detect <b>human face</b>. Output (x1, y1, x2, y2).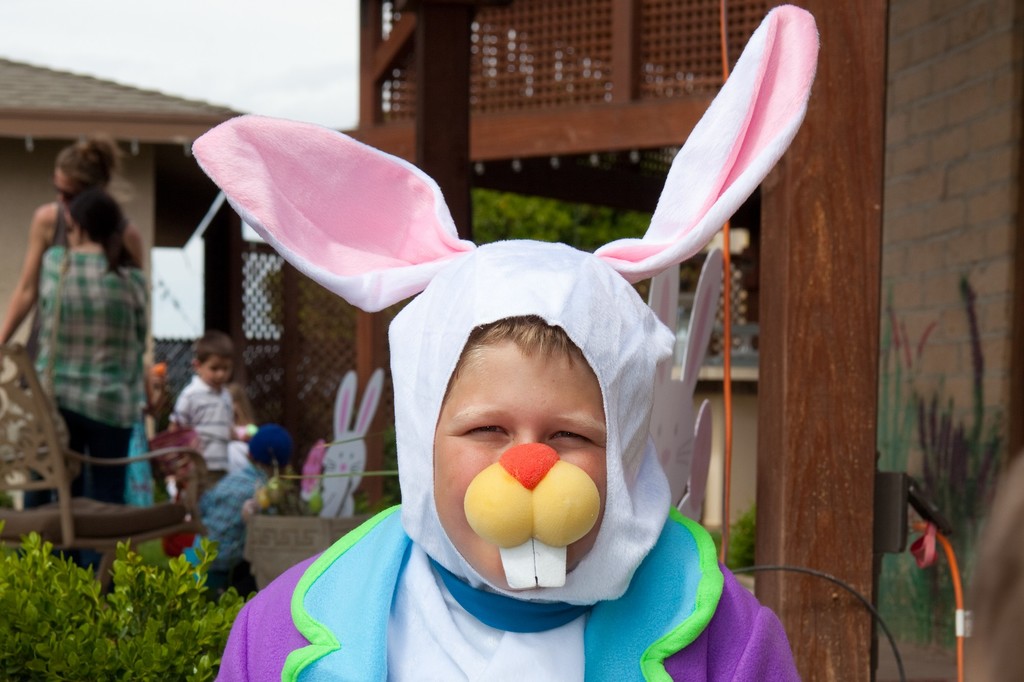
(429, 346, 612, 585).
